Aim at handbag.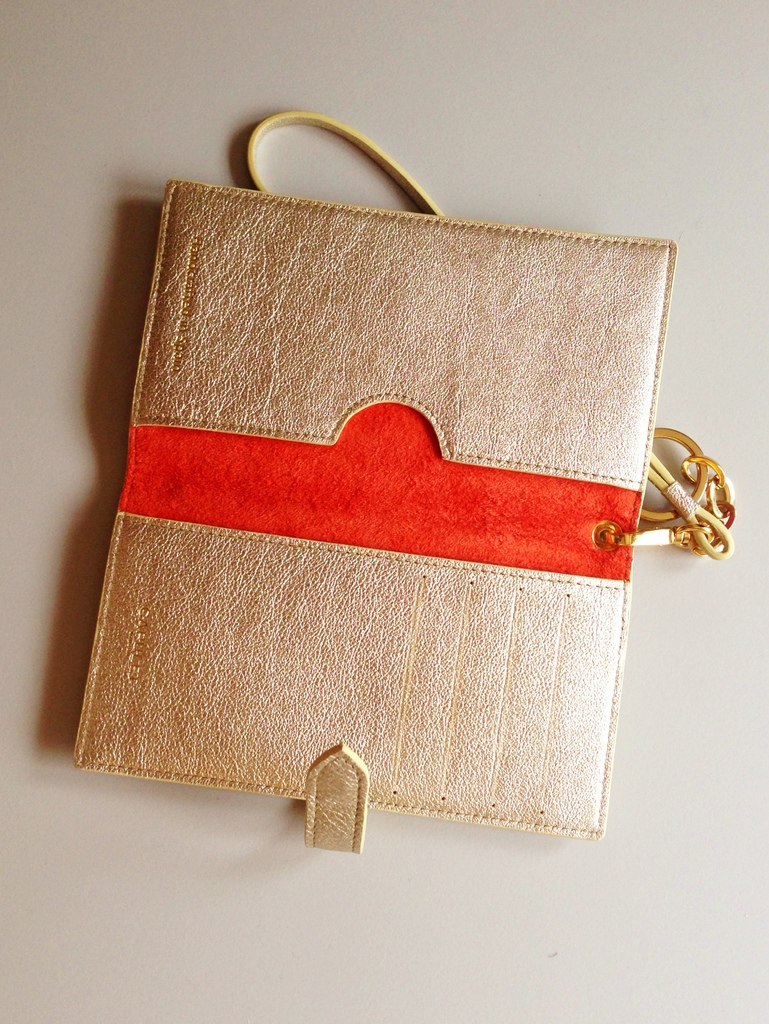
Aimed at [x1=68, y1=118, x2=736, y2=850].
